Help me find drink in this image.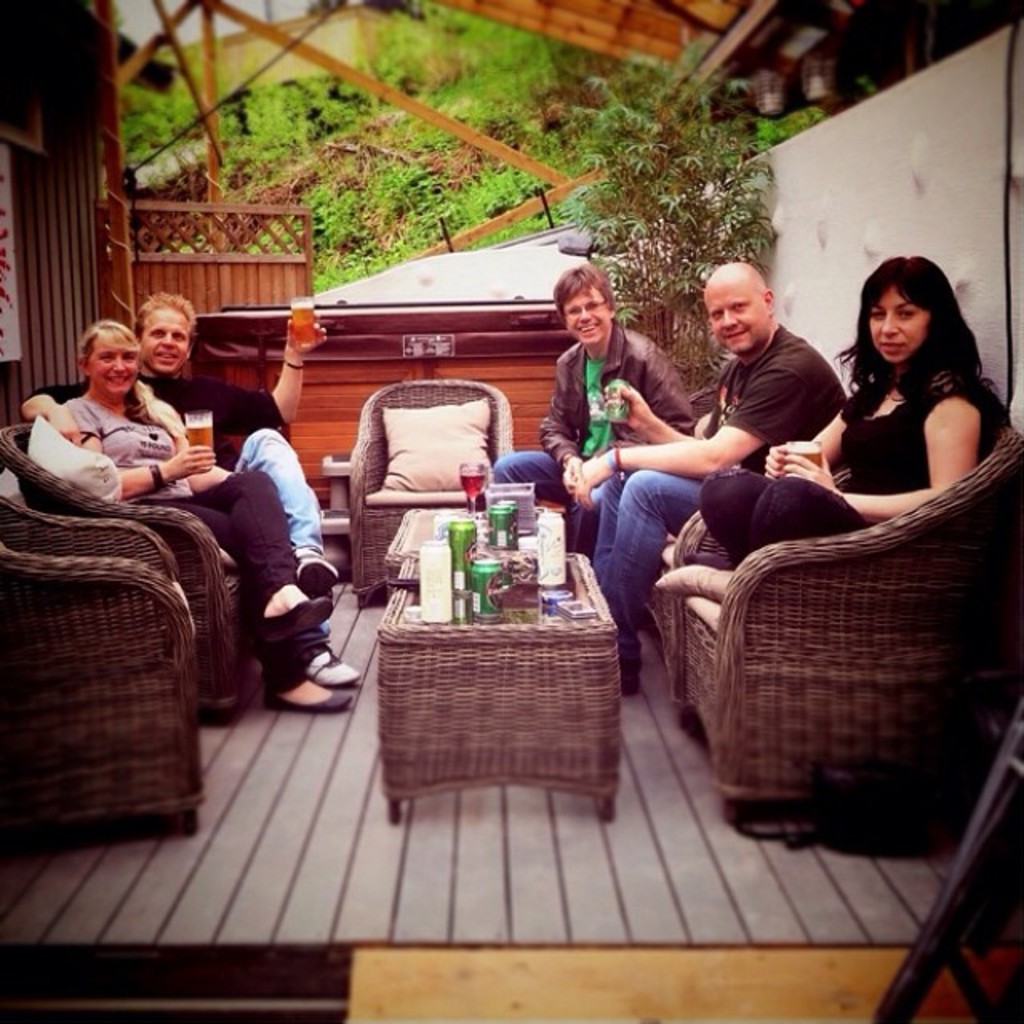
Found it: x1=182, y1=422, x2=218, y2=470.
